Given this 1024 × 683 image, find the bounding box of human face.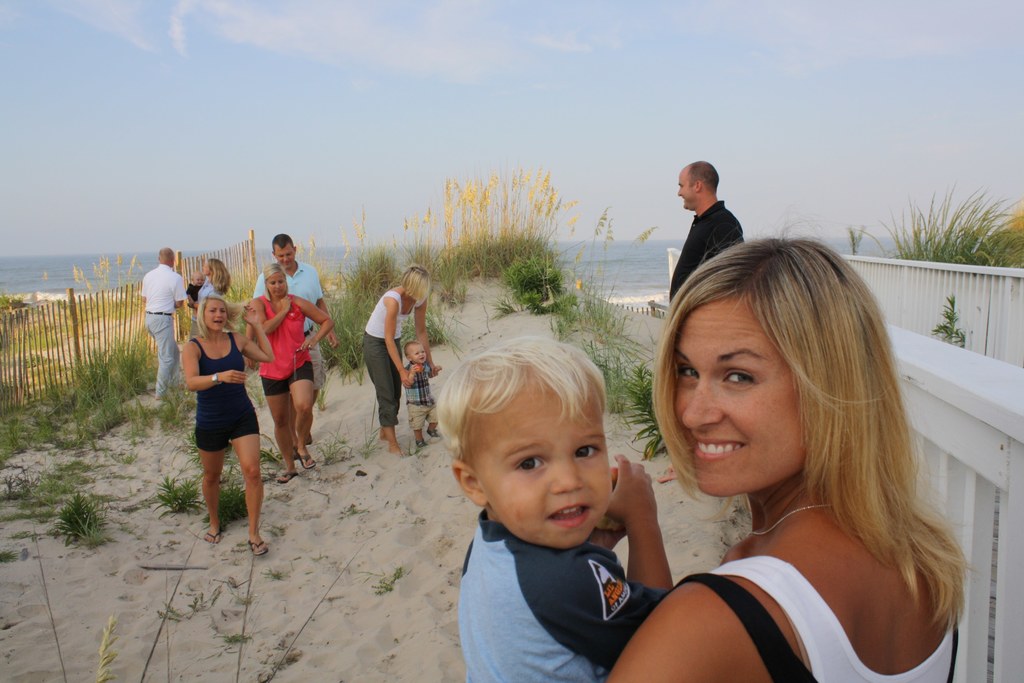
crop(678, 168, 701, 211).
